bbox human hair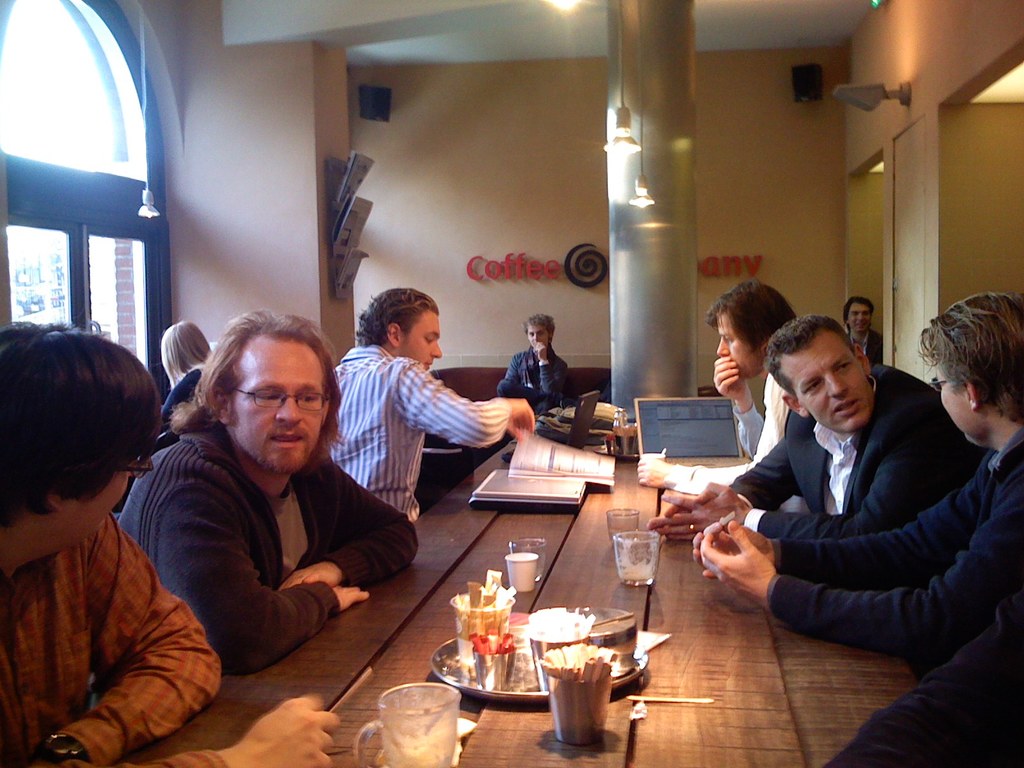
838 293 876 326
